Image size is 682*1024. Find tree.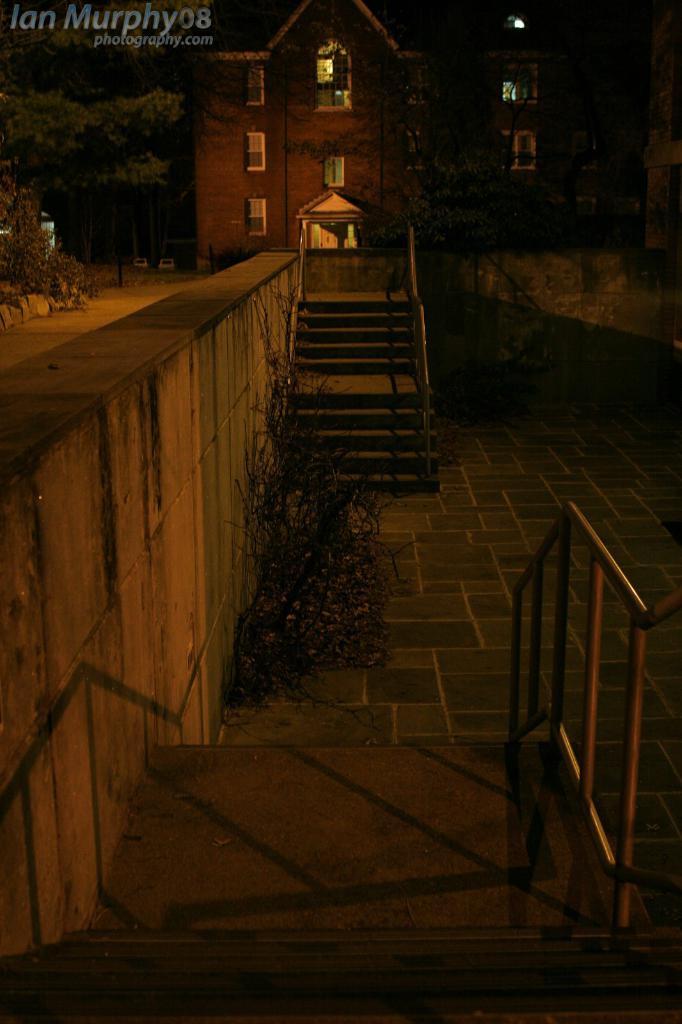
bbox=(225, 323, 395, 703).
